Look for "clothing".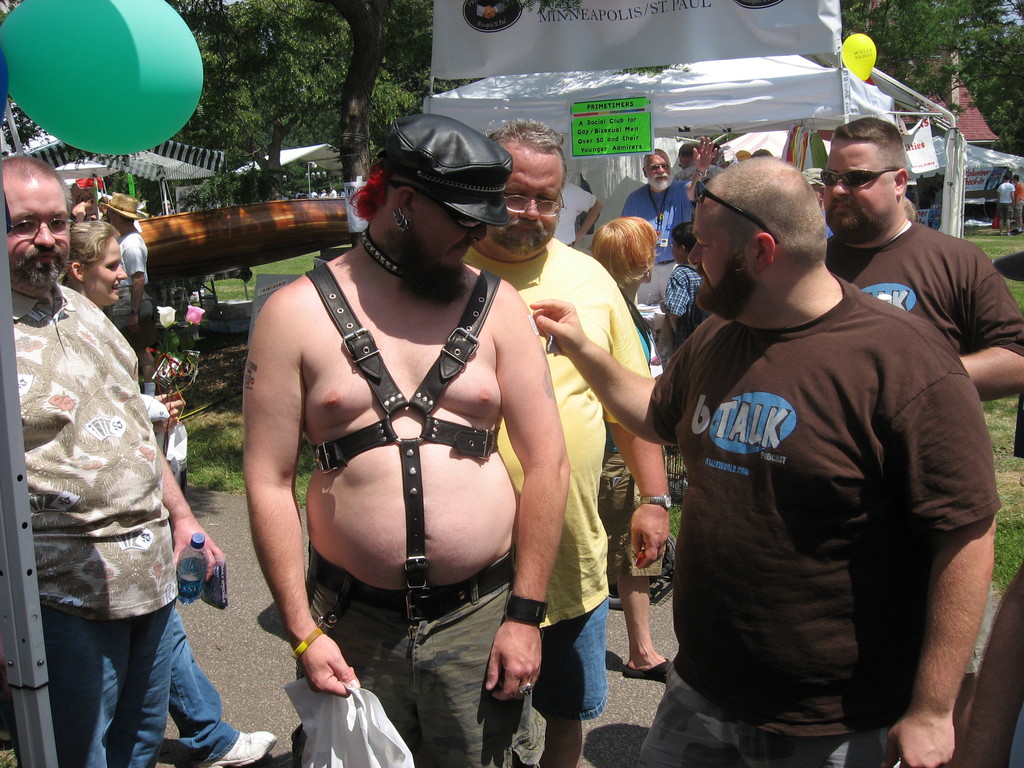
Found: x1=10, y1=291, x2=175, y2=767.
